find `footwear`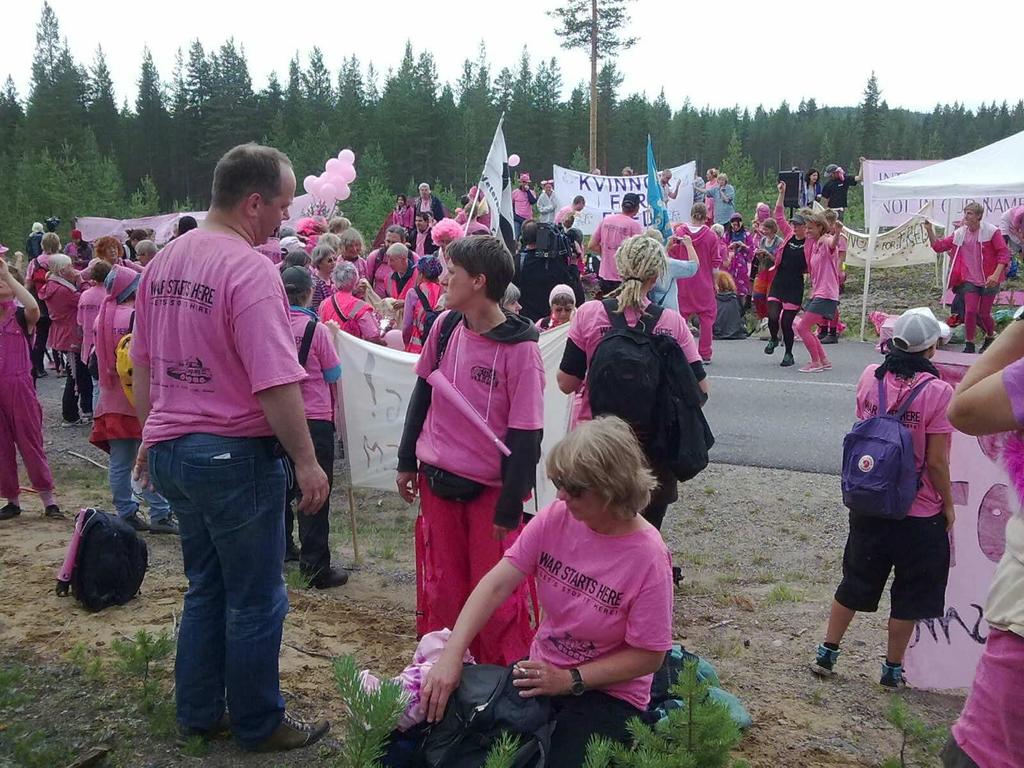
[left=821, top=357, right=831, bottom=371]
